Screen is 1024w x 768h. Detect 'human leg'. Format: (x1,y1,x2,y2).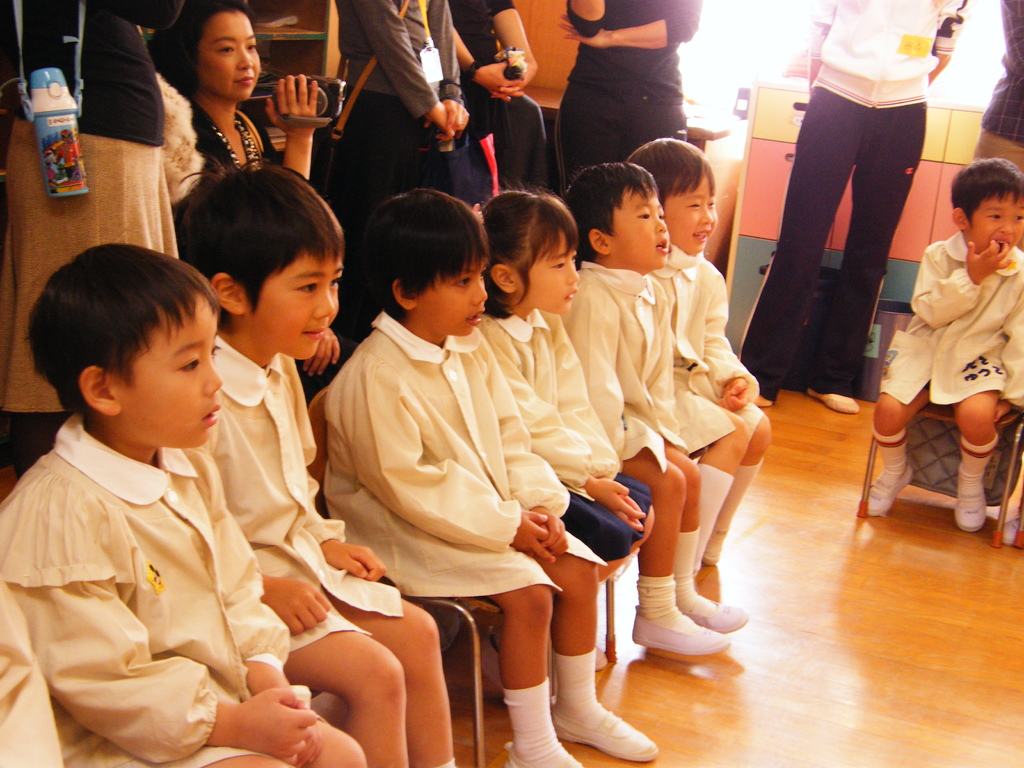
(198,745,302,767).
